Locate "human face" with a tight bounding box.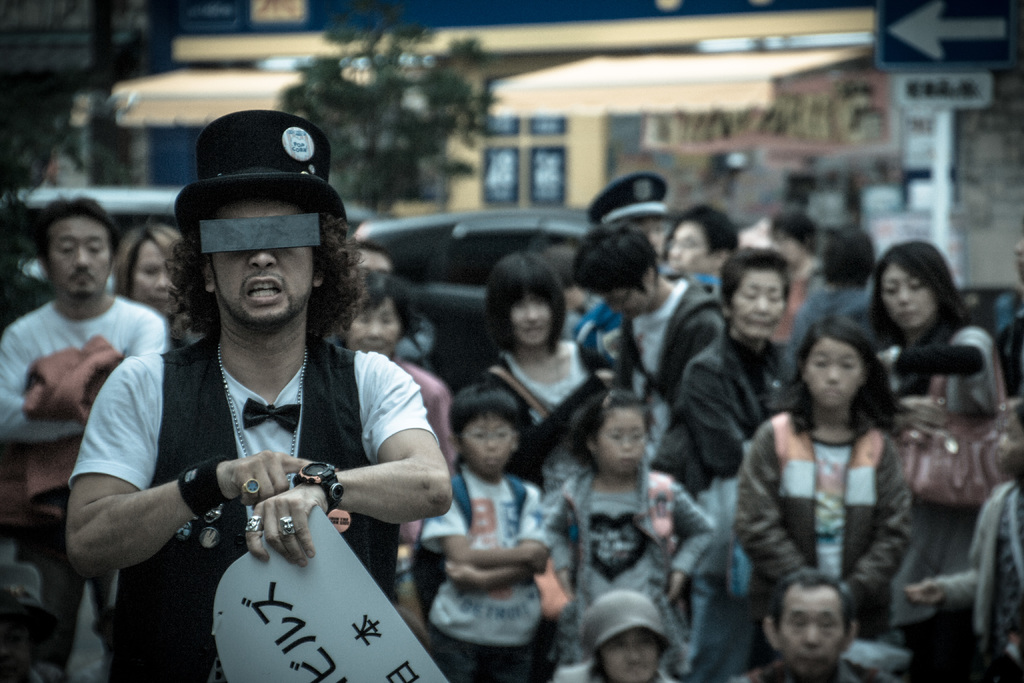
bbox(47, 217, 109, 294).
